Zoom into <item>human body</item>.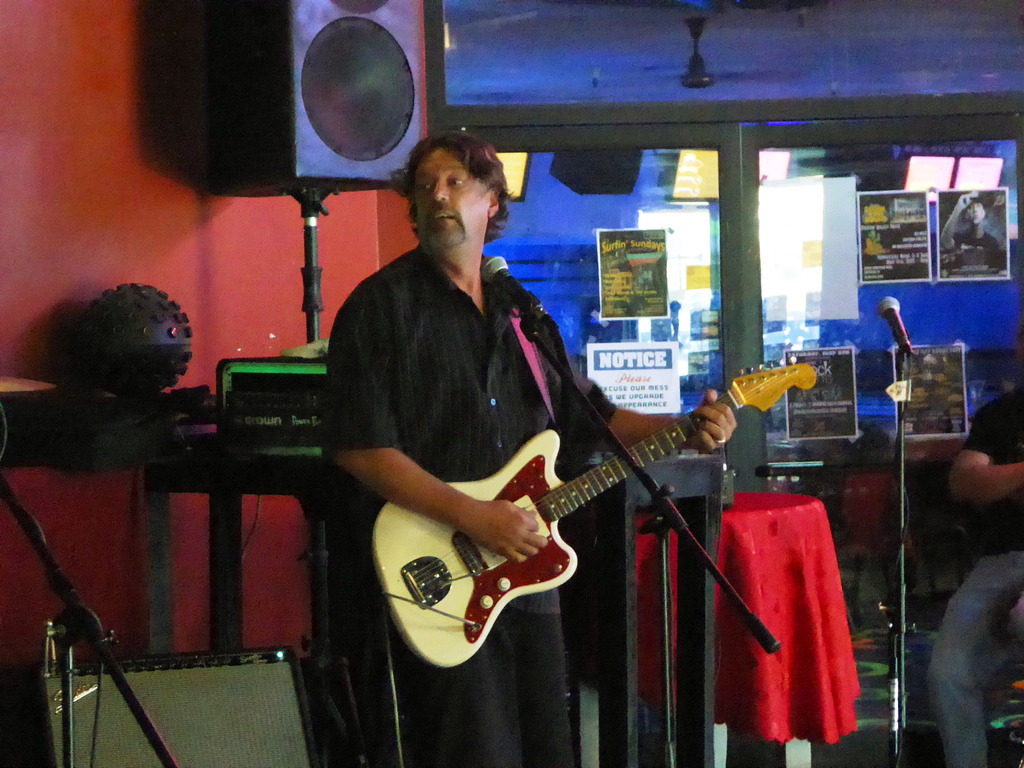
Zoom target: [left=941, top=192, right=1005, bottom=273].
